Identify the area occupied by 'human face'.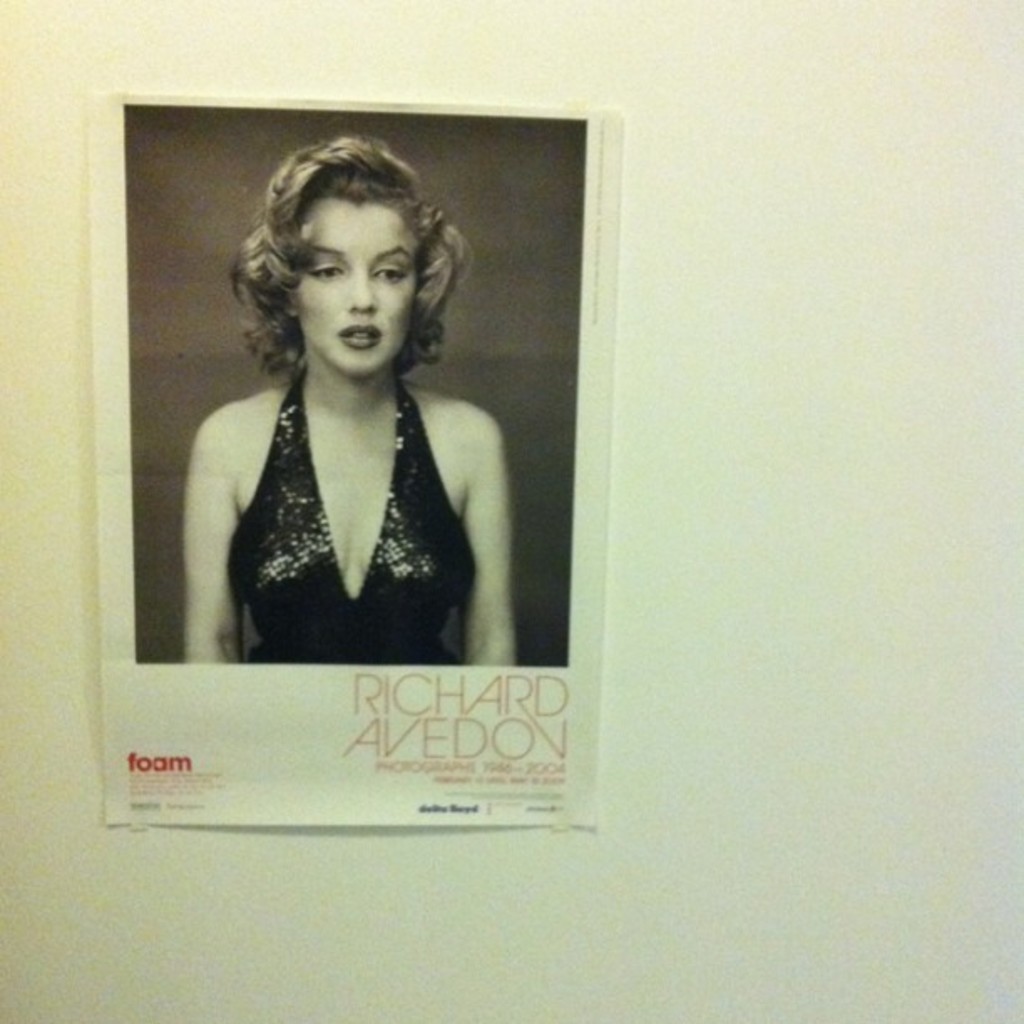
Area: bbox(289, 209, 417, 378).
